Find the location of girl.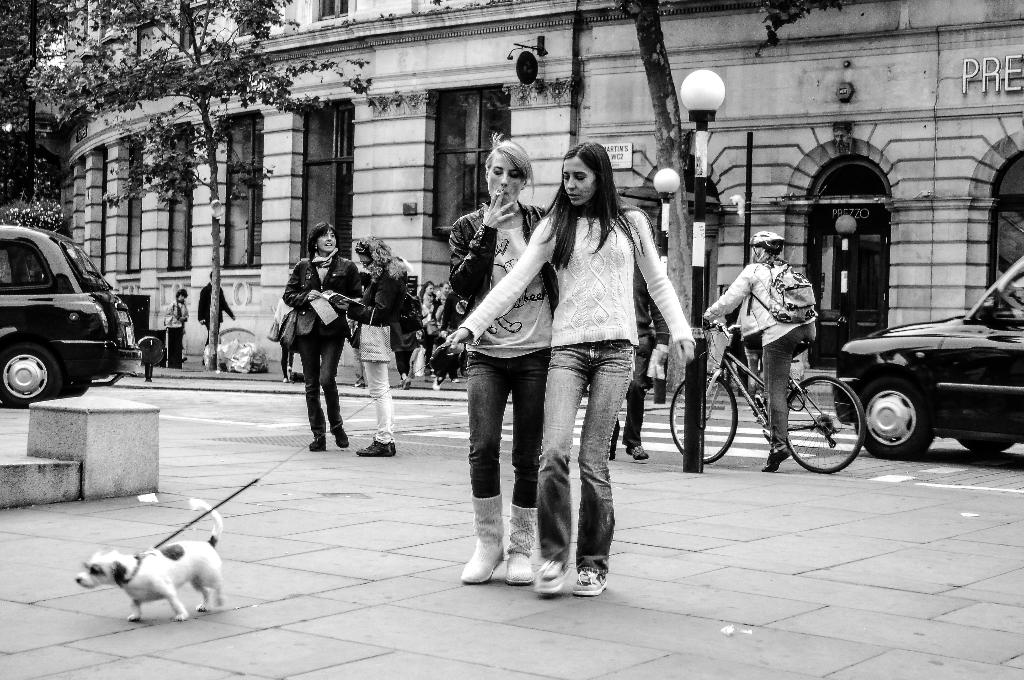
Location: bbox=(330, 236, 410, 458).
